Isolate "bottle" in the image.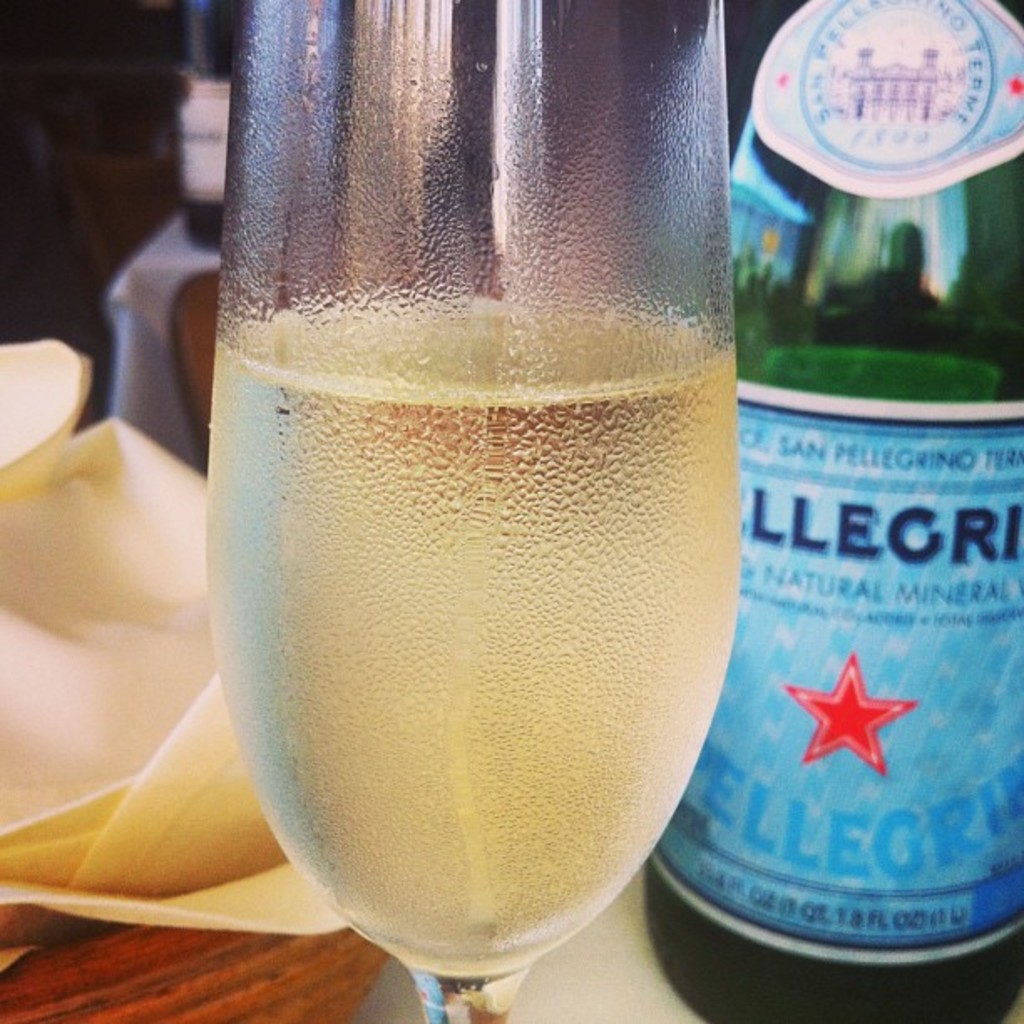
Isolated region: left=589, top=0, right=1022, bottom=1022.
